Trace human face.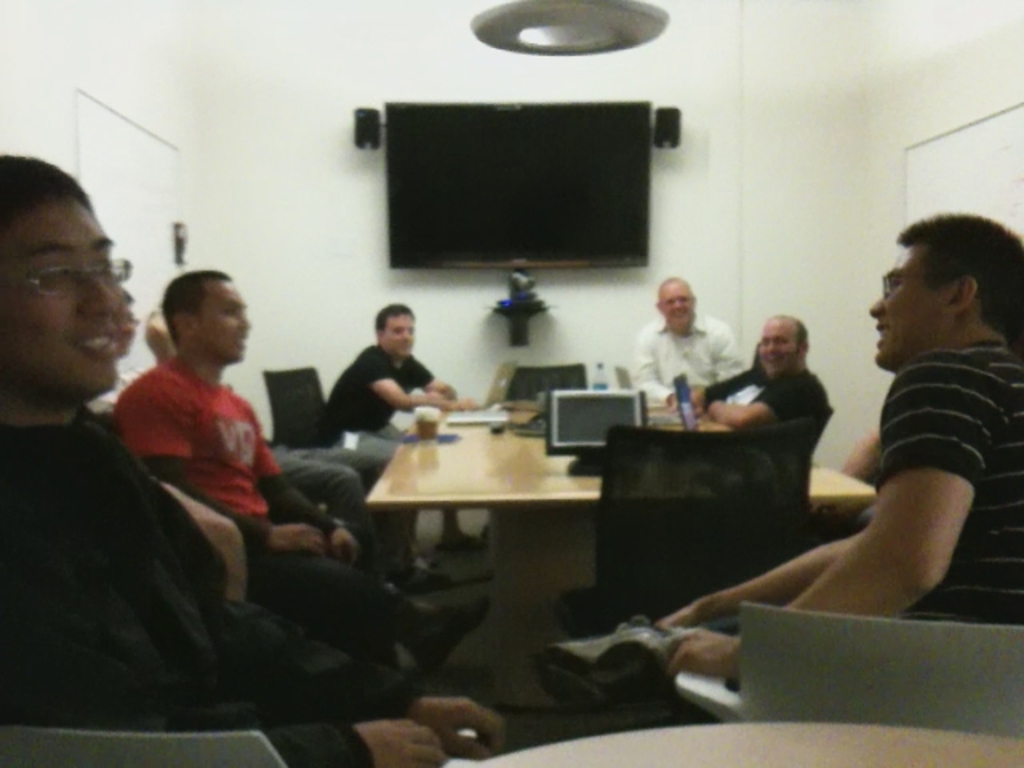
Traced to detection(0, 198, 115, 400).
